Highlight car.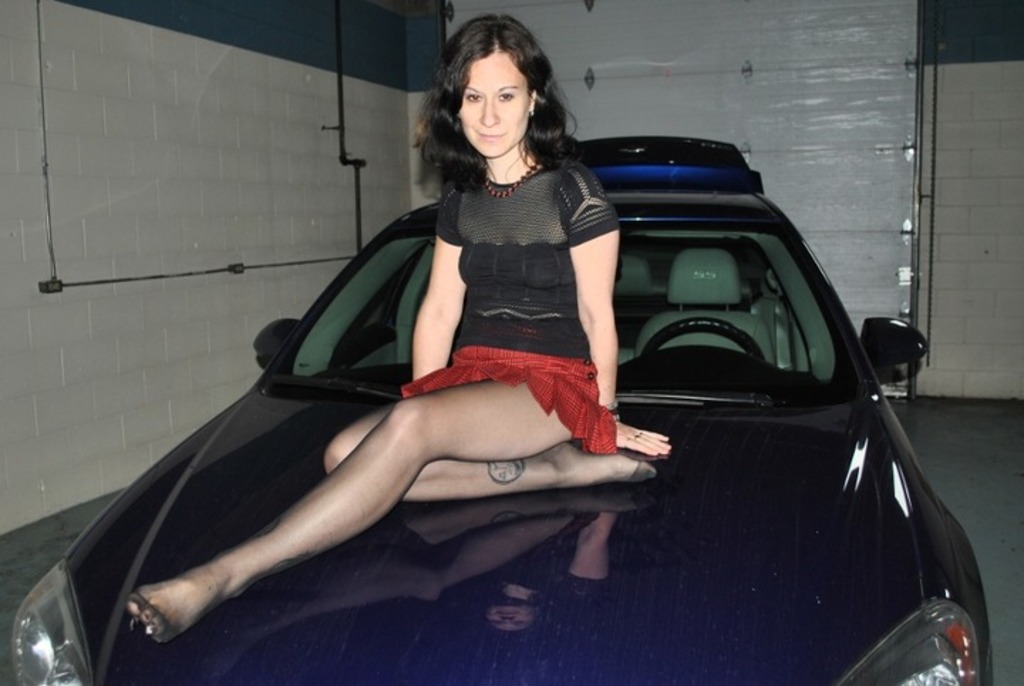
Highlighted region: 64/122/976/645.
